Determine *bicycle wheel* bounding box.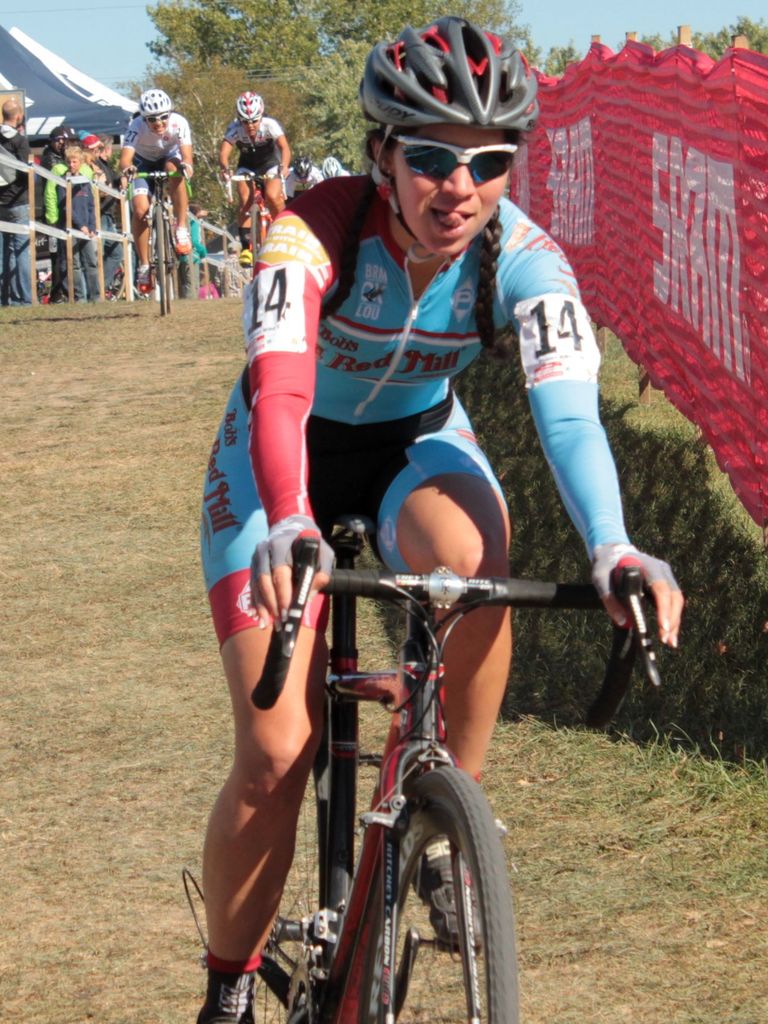
Determined: (162, 209, 174, 312).
